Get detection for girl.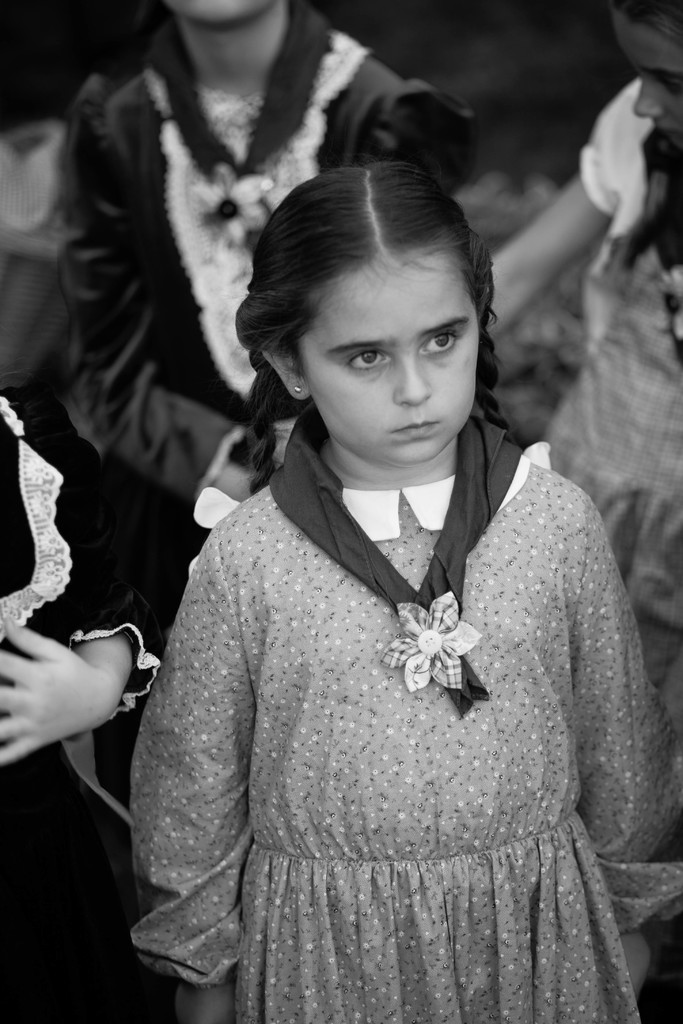
Detection: box=[133, 161, 682, 1023].
